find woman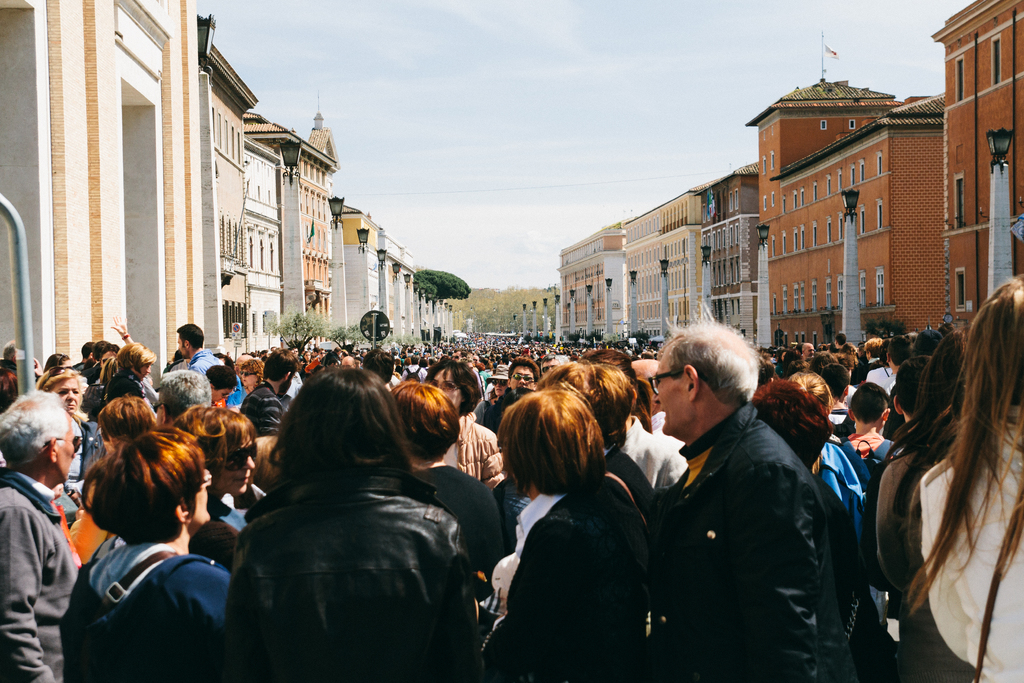
pyautogui.locateOnScreen(34, 365, 109, 516)
